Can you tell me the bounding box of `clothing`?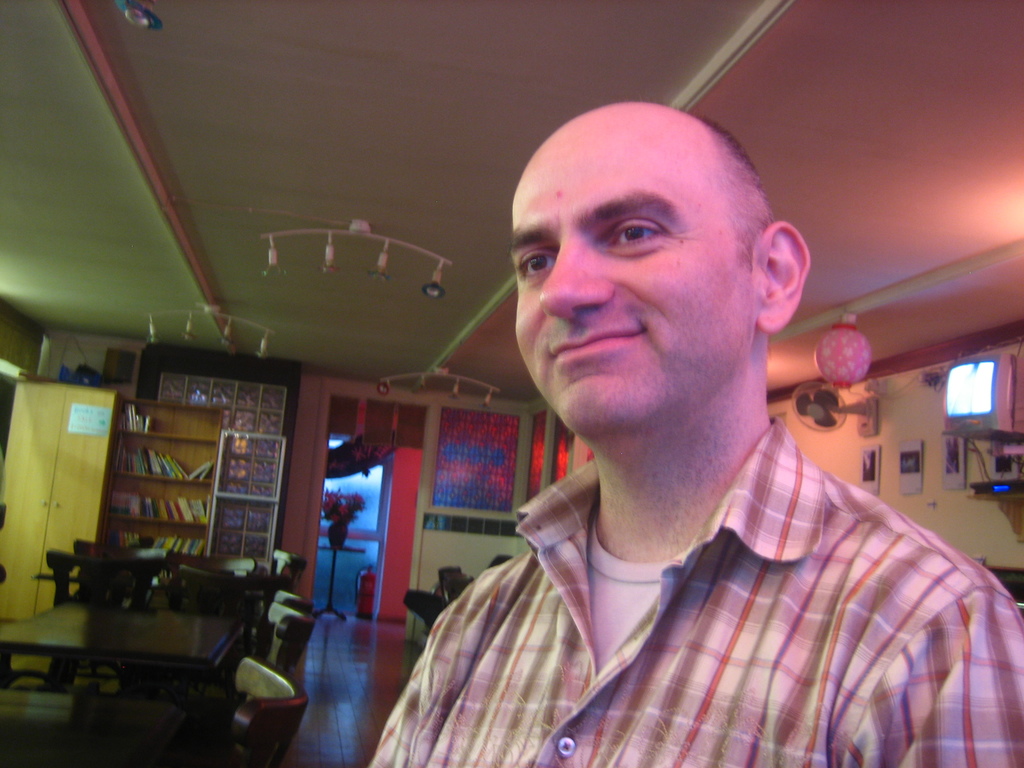
365/385/996/760.
